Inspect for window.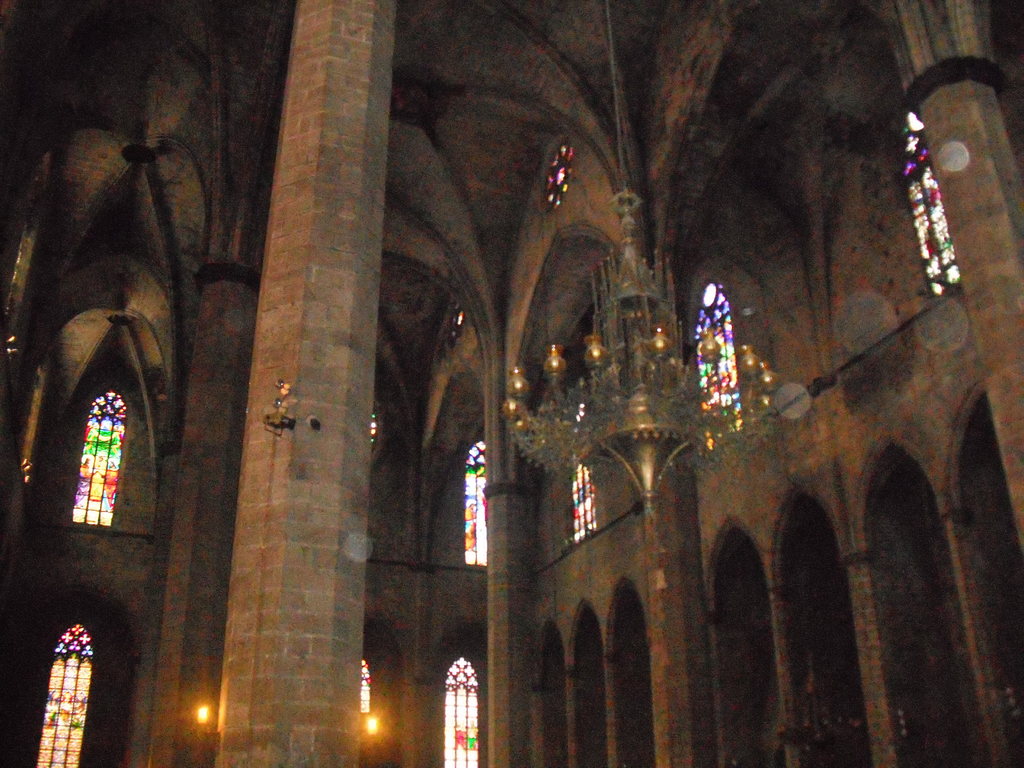
Inspection: box=[43, 365, 125, 528].
